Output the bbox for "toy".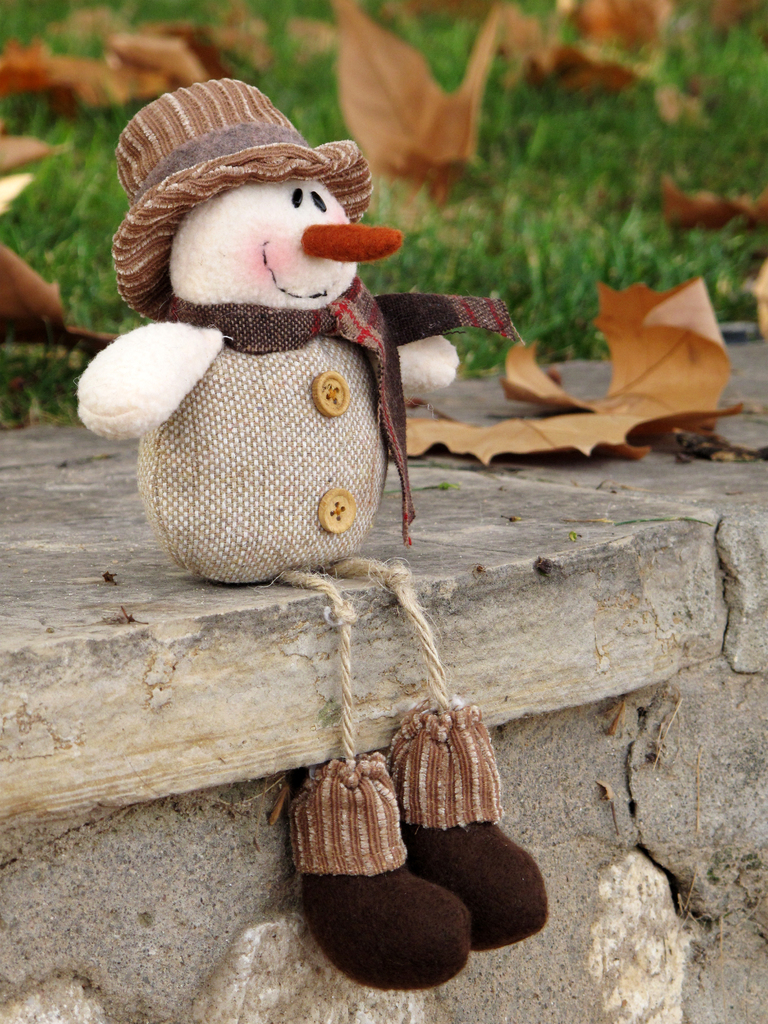
<region>93, 85, 572, 812</region>.
